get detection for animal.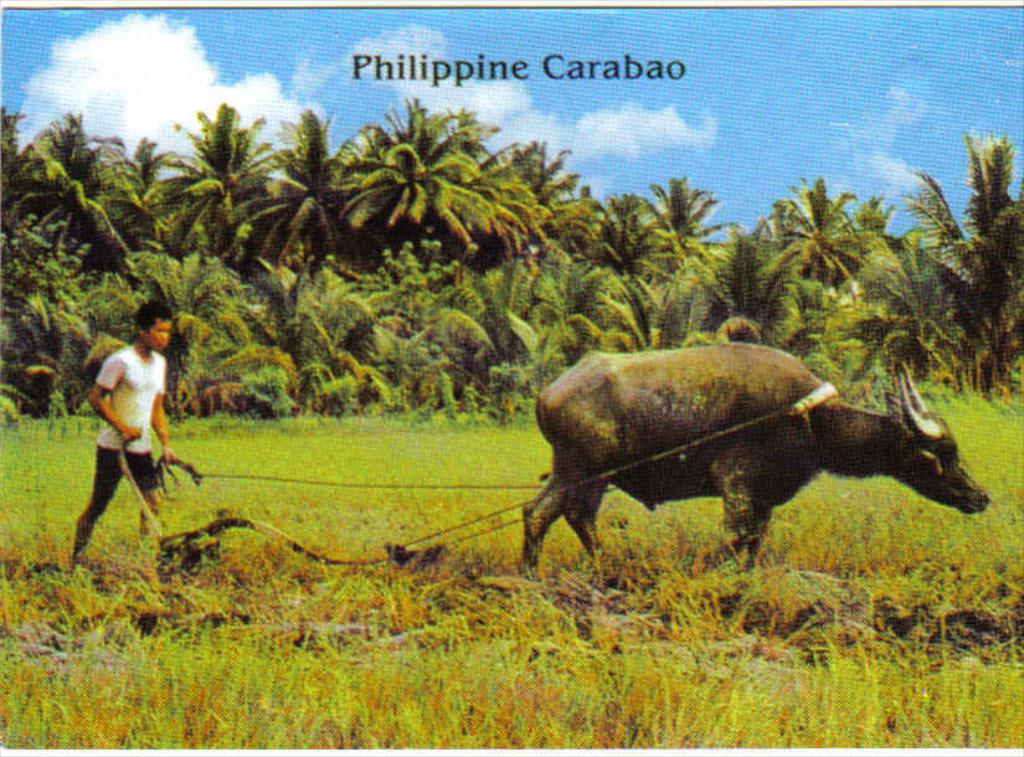
Detection: 511 346 988 608.
